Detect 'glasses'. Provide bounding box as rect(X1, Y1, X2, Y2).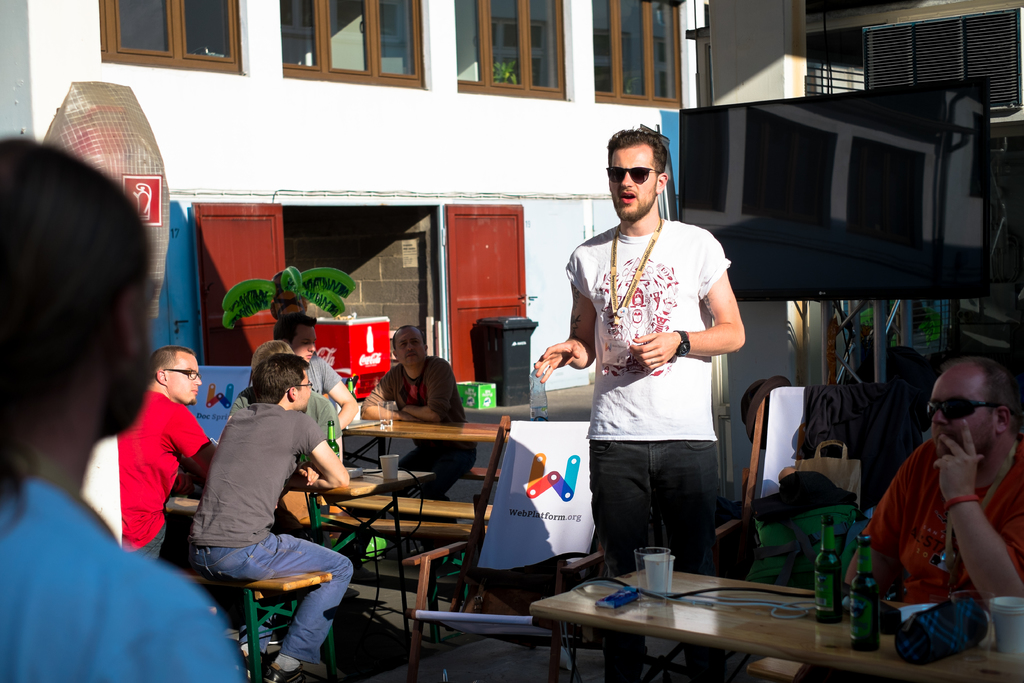
rect(286, 381, 315, 393).
